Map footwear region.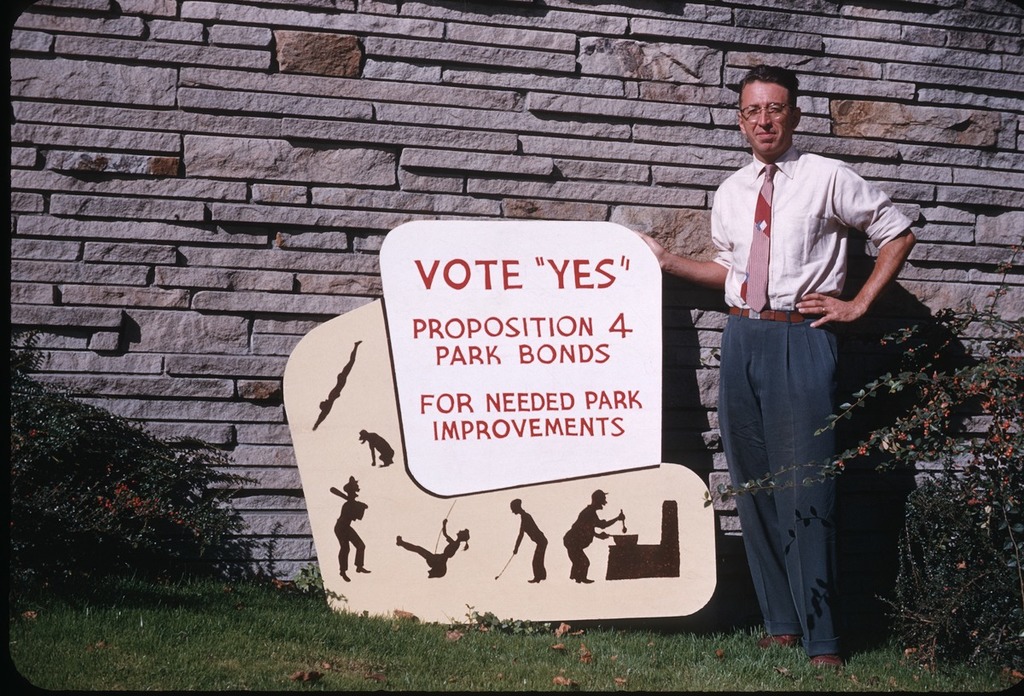
Mapped to [left=808, top=653, right=847, bottom=684].
